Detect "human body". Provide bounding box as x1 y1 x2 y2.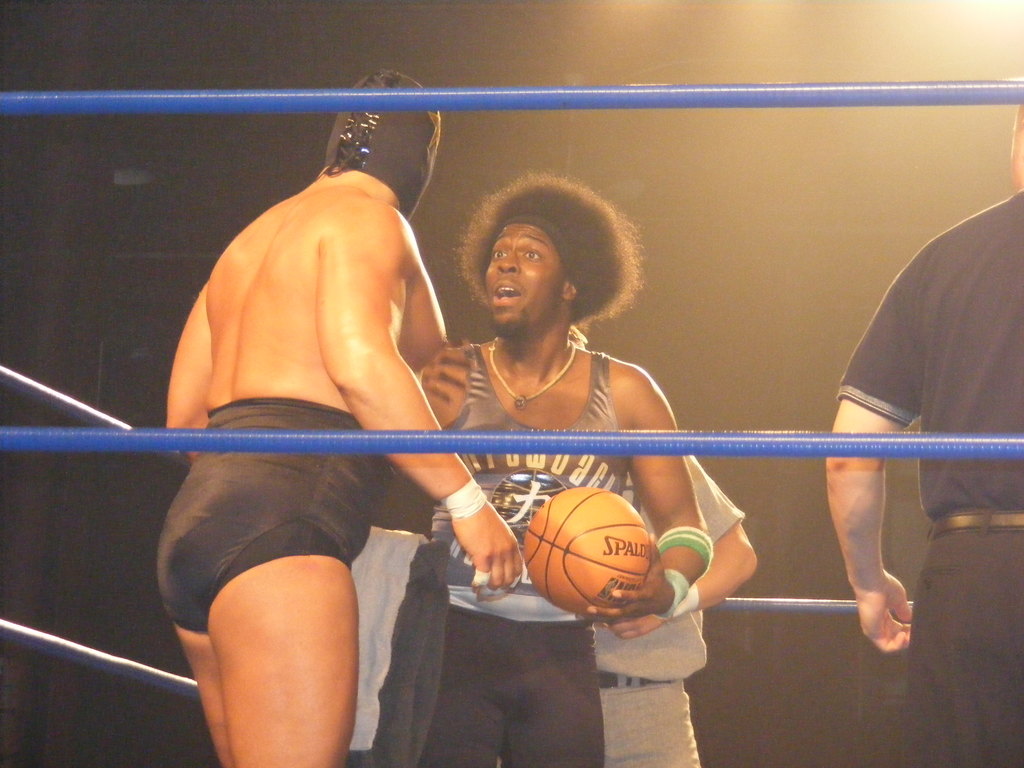
826 188 1023 767.
